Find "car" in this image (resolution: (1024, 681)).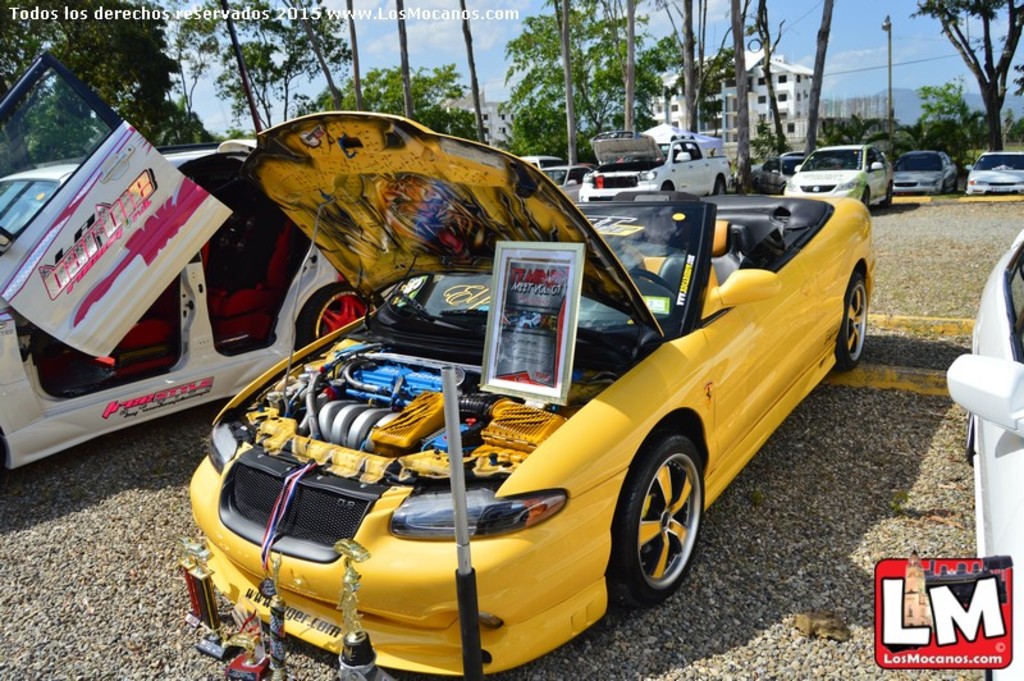
<region>966, 146, 1023, 198</region>.
